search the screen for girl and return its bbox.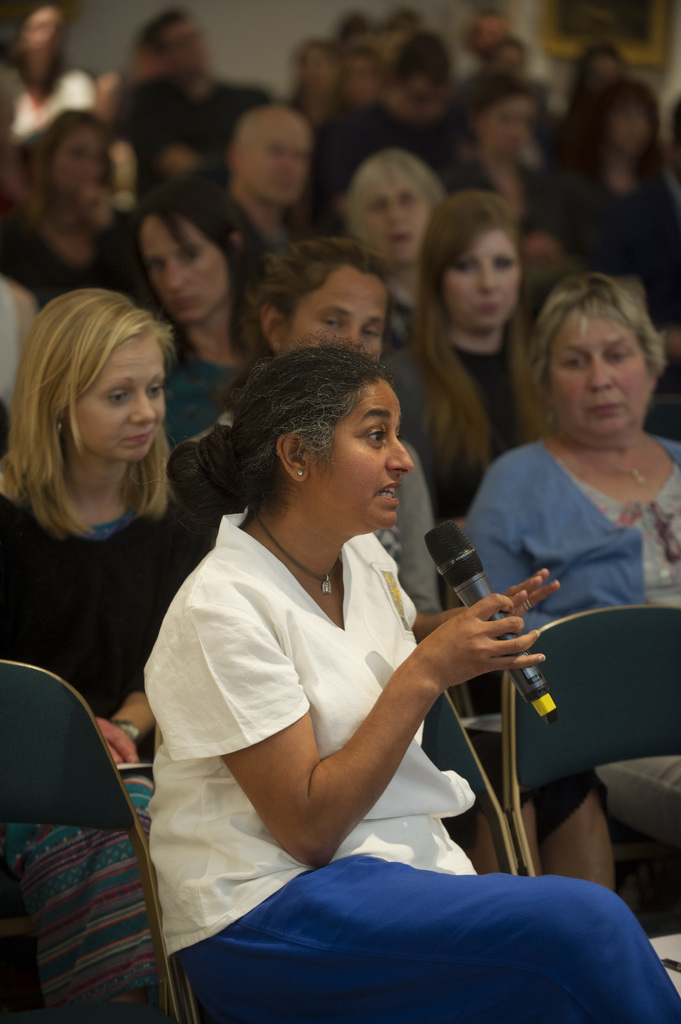
Found: region(532, 66, 680, 438).
